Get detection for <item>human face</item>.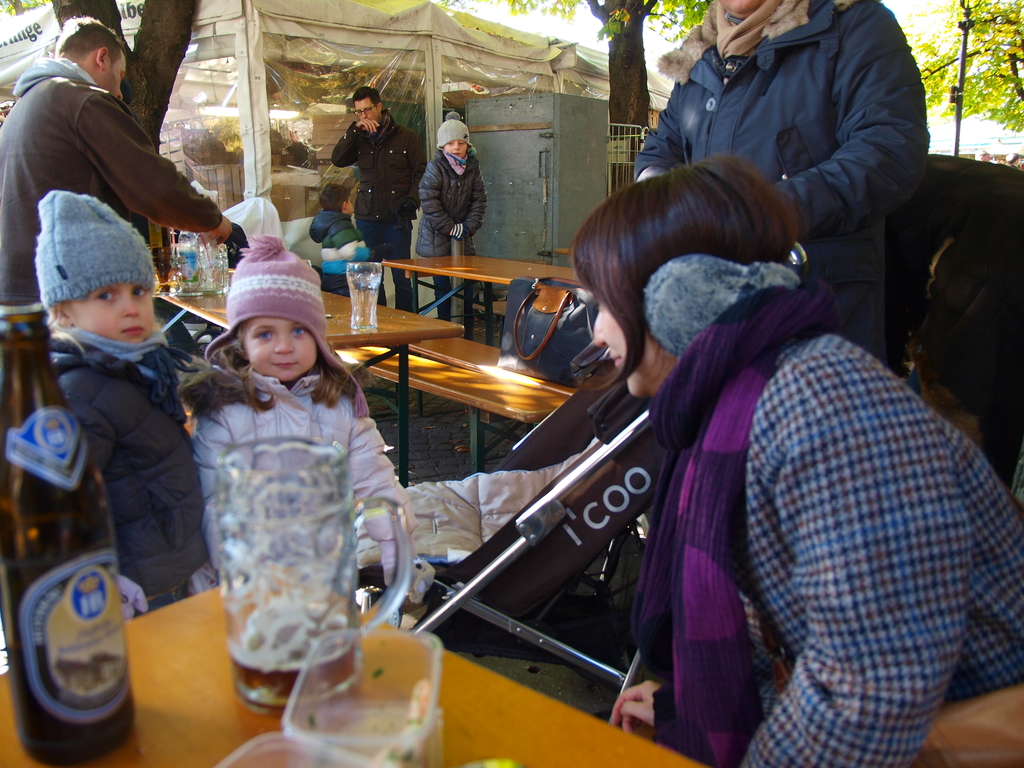
Detection: (83, 276, 156, 343).
